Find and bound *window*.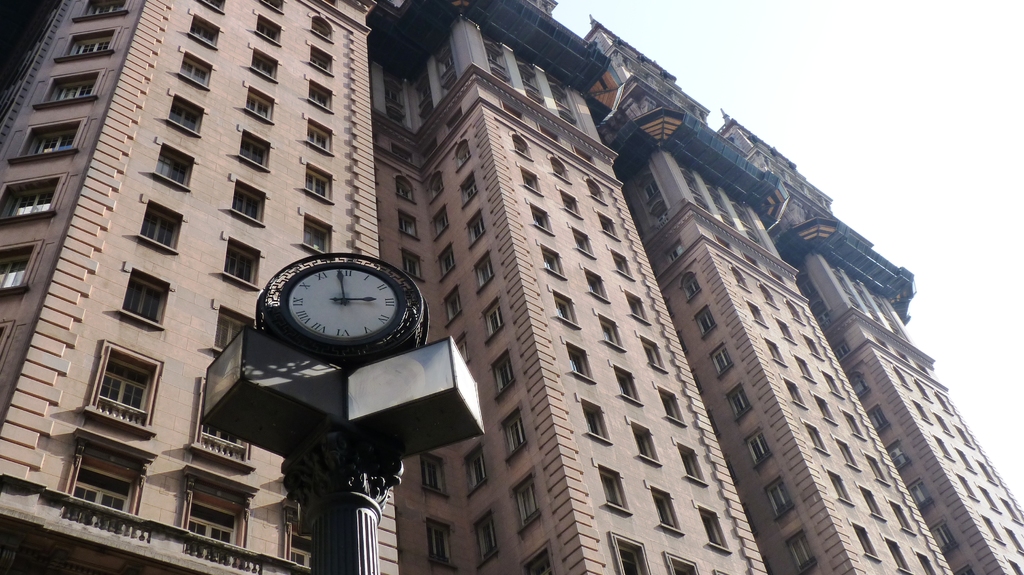
Bound: BBox(73, 336, 156, 439).
